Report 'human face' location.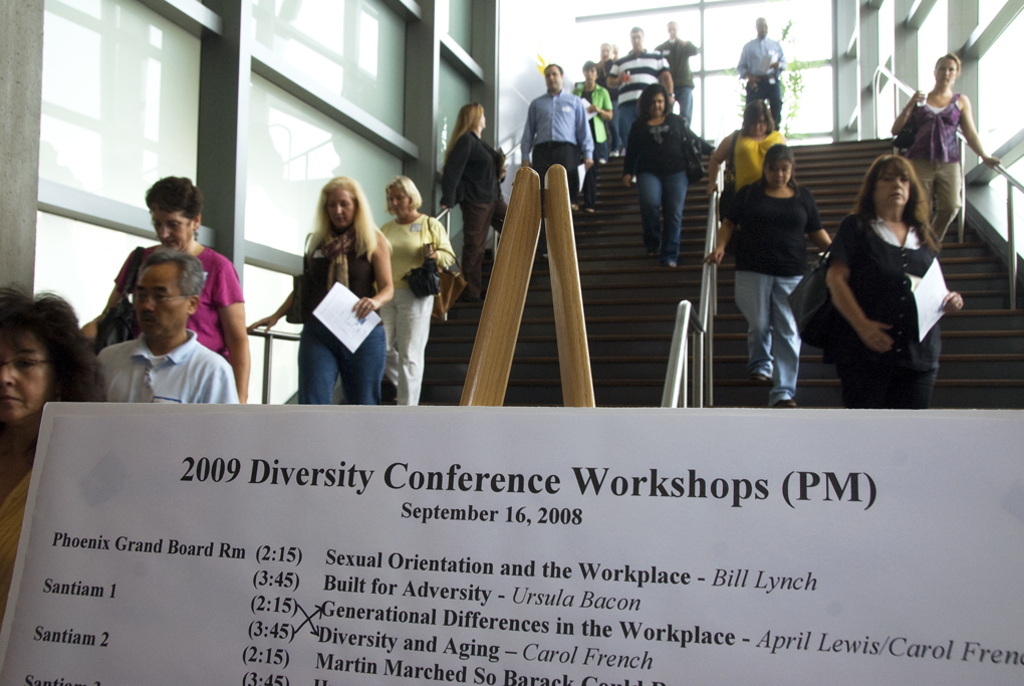
Report: 632,34,642,51.
